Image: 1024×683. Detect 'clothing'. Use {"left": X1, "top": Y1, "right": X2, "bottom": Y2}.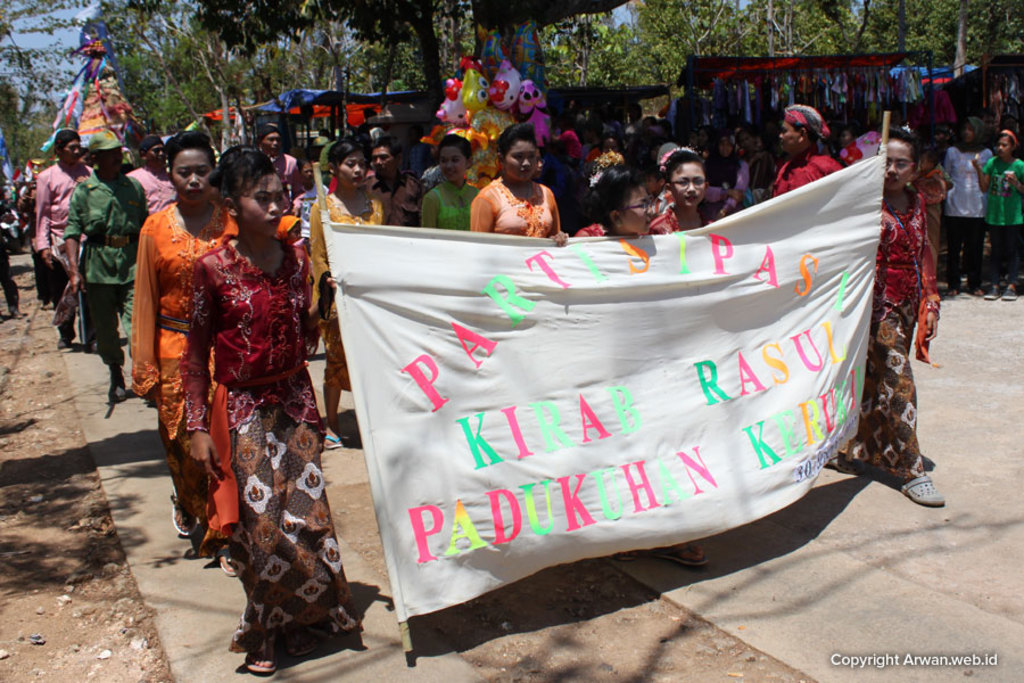
{"left": 944, "top": 143, "right": 991, "bottom": 282}.
